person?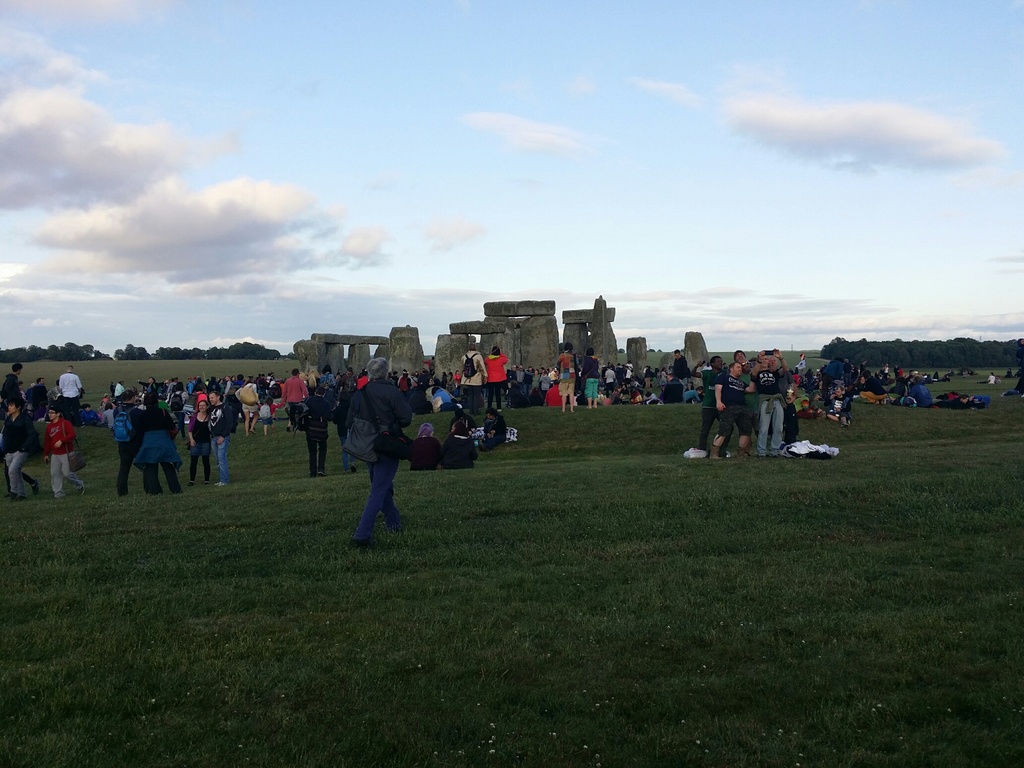
(263, 401, 278, 435)
